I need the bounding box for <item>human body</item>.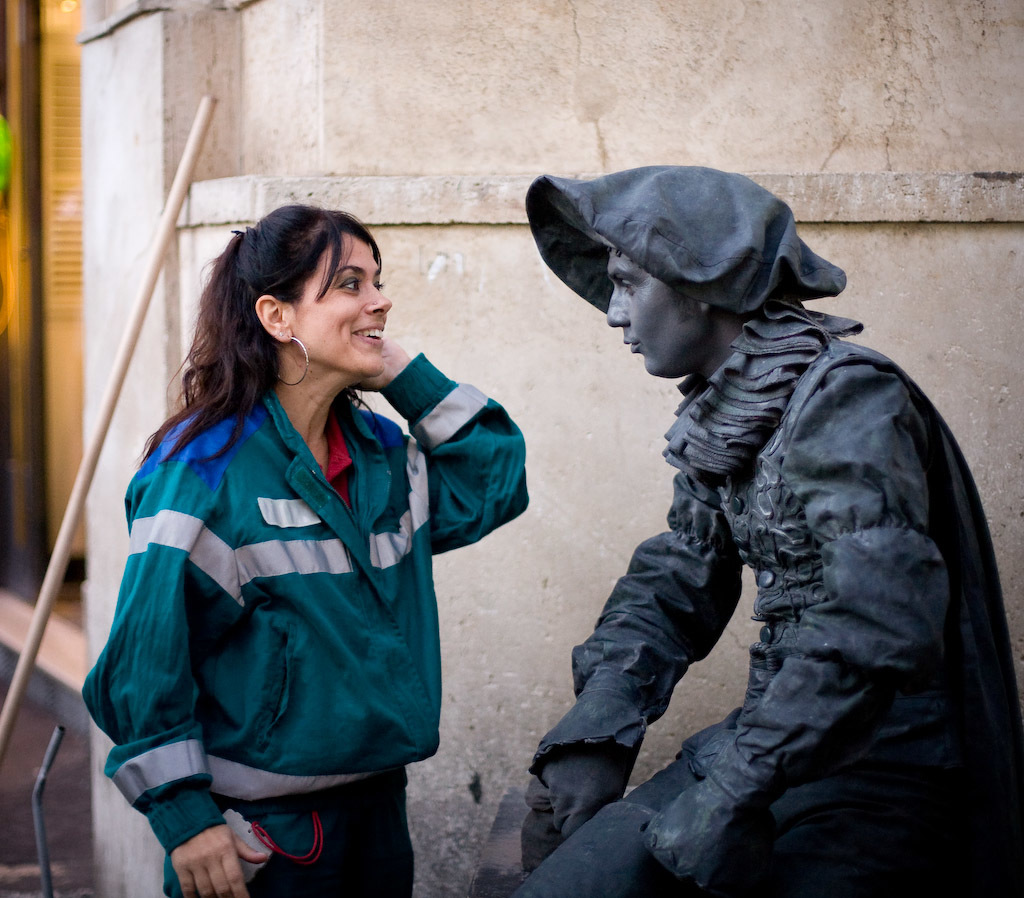
Here it is: <bbox>77, 340, 534, 897</bbox>.
